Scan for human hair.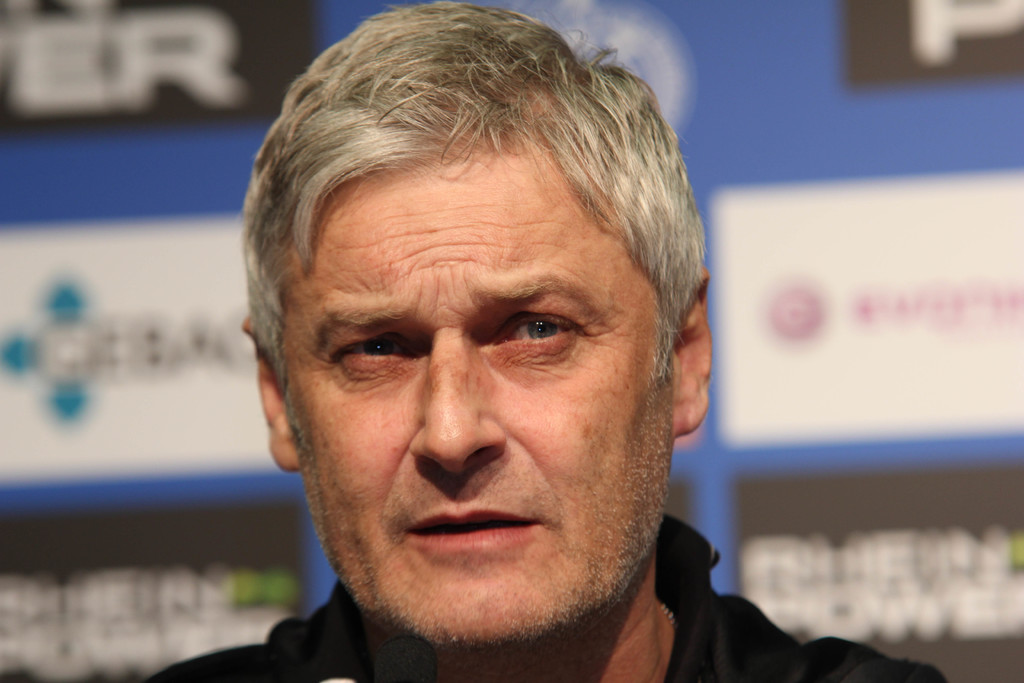
Scan result: x1=232 y1=23 x2=715 y2=498.
